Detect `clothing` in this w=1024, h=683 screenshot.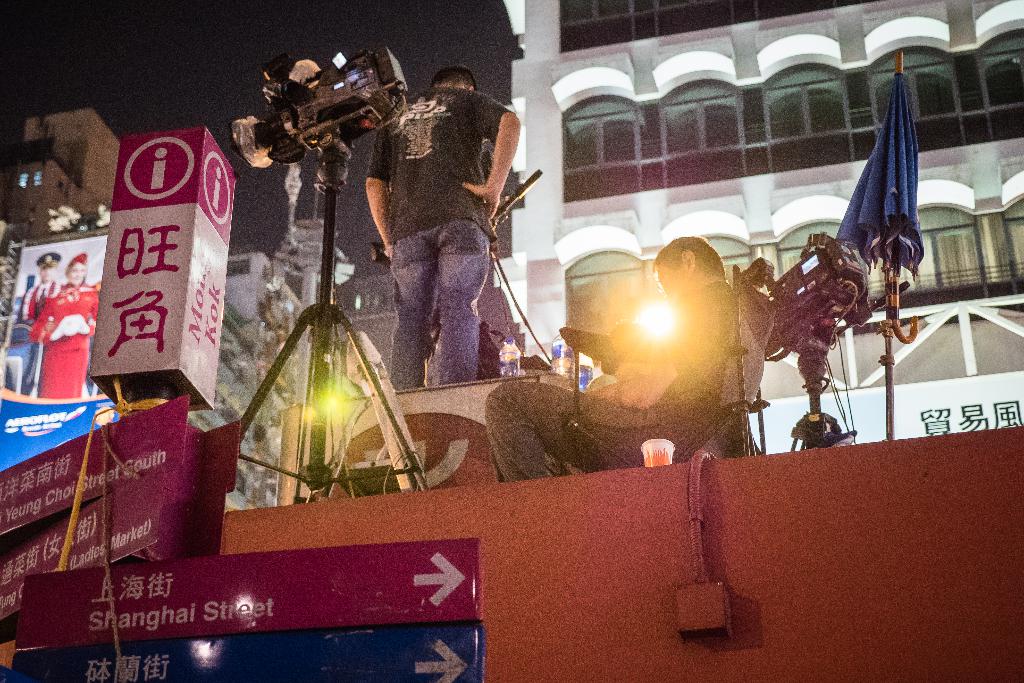
Detection: (left=368, top=85, right=515, bottom=383).
